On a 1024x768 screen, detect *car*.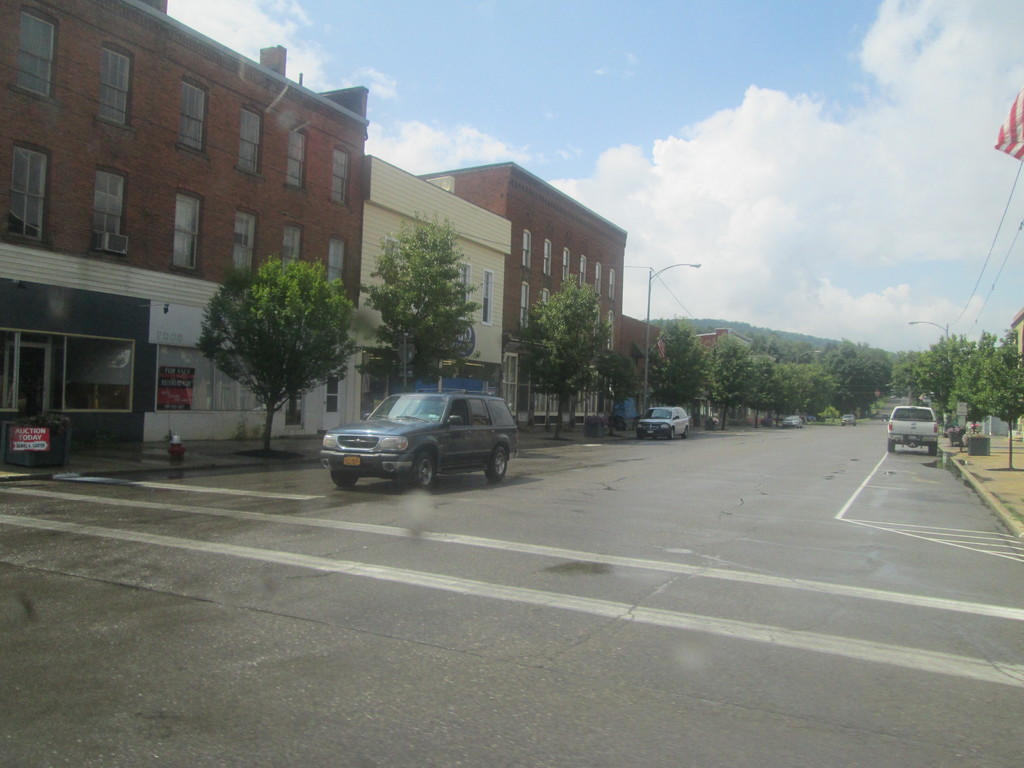
crop(884, 406, 939, 454).
